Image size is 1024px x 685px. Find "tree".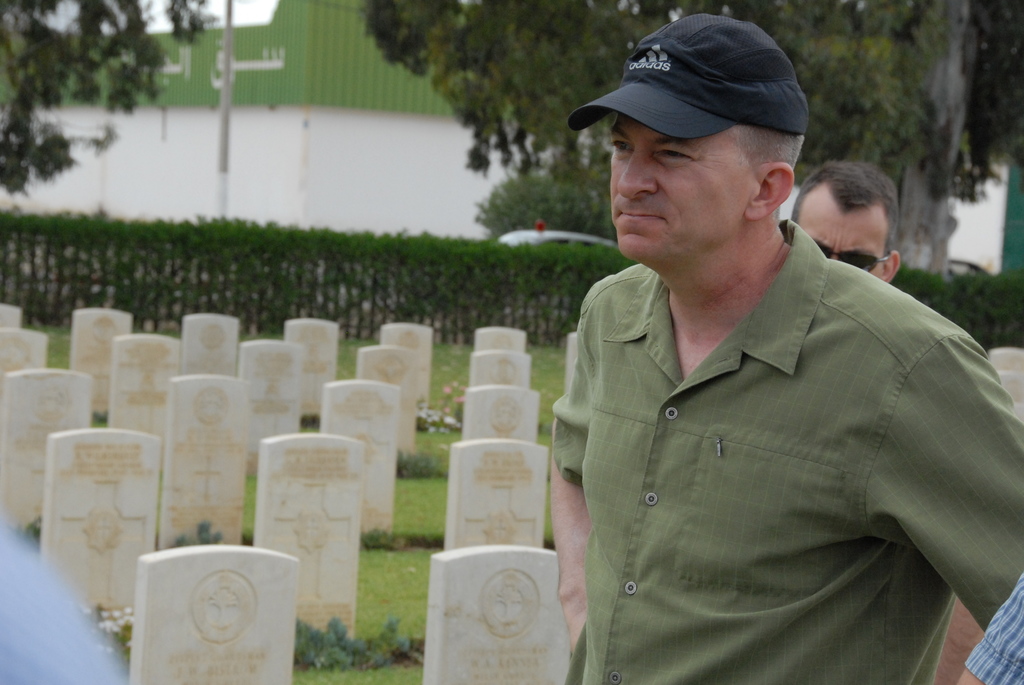
<box>0,0,211,191</box>.
